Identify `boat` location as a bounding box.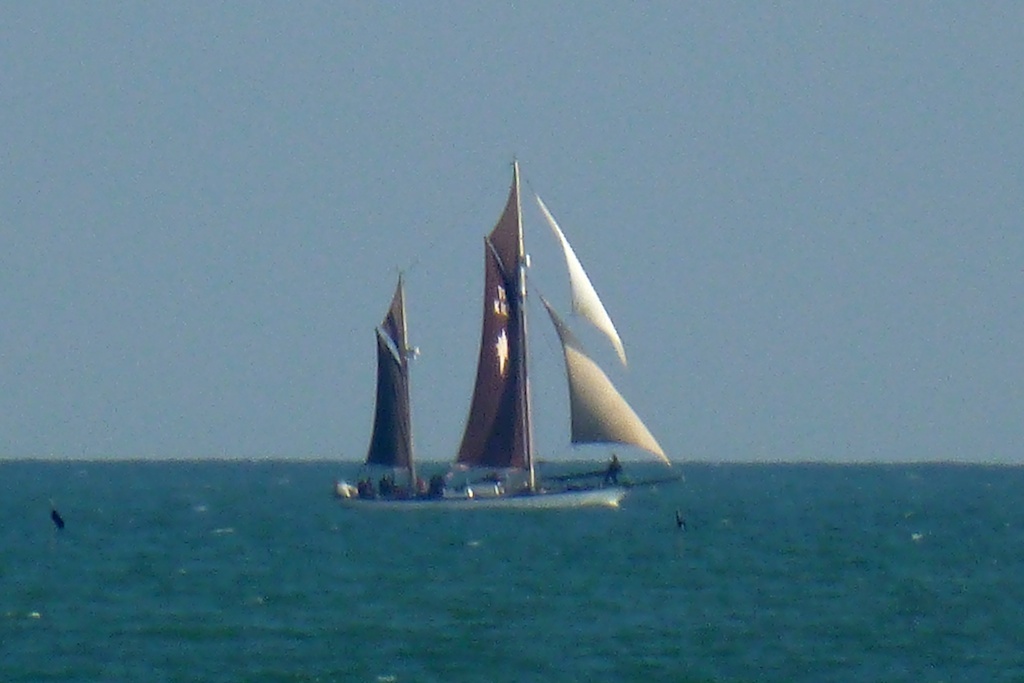
337/151/682/511.
